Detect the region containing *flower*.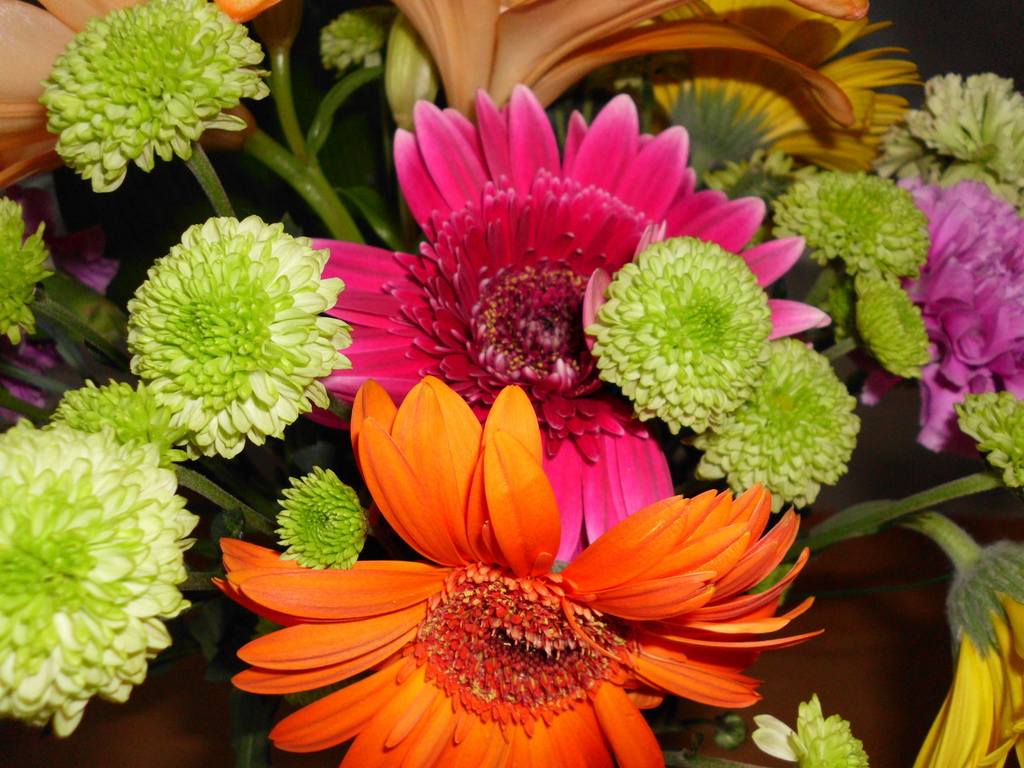
locate(587, 234, 763, 433).
